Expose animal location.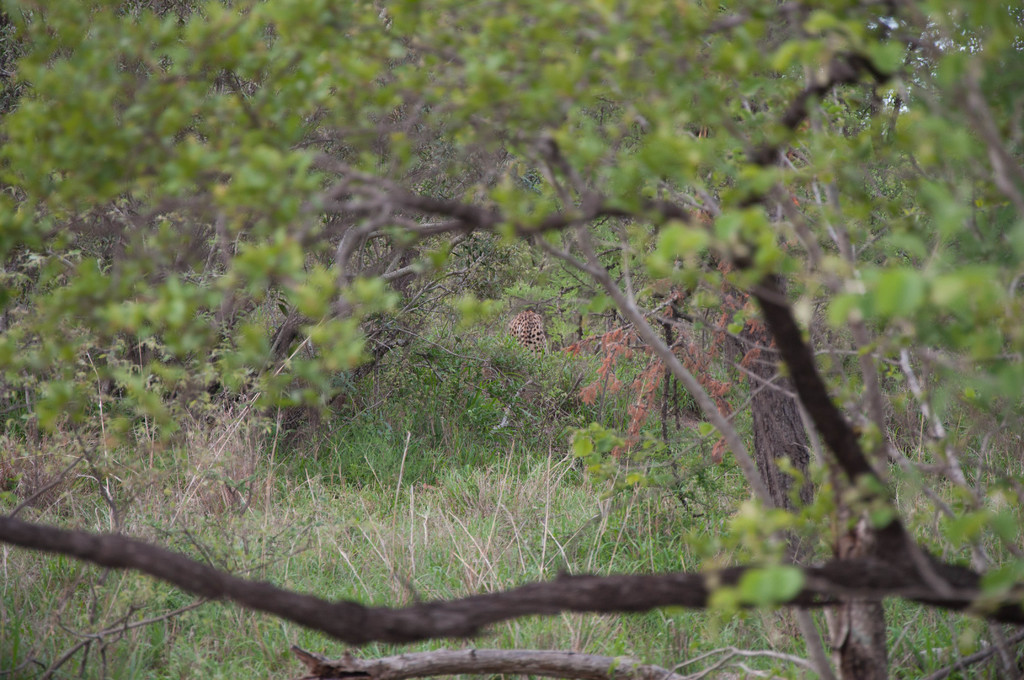
Exposed at (left=513, top=307, right=546, bottom=352).
